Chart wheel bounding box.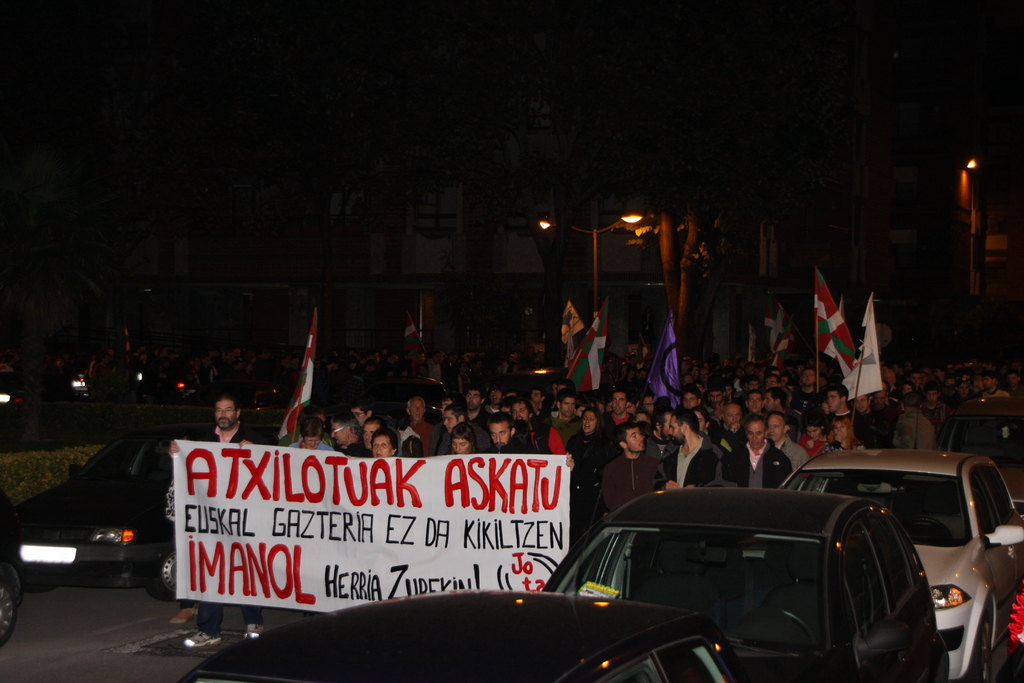
Charted: (974, 625, 993, 682).
